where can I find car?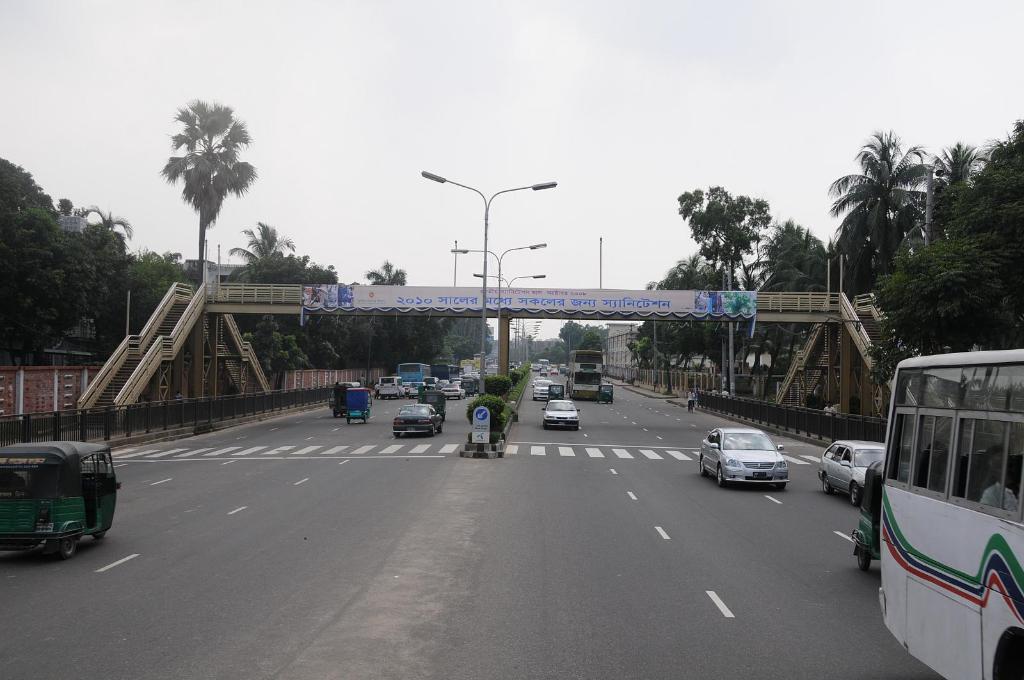
You can find it at (812, 442, 889, 504).
